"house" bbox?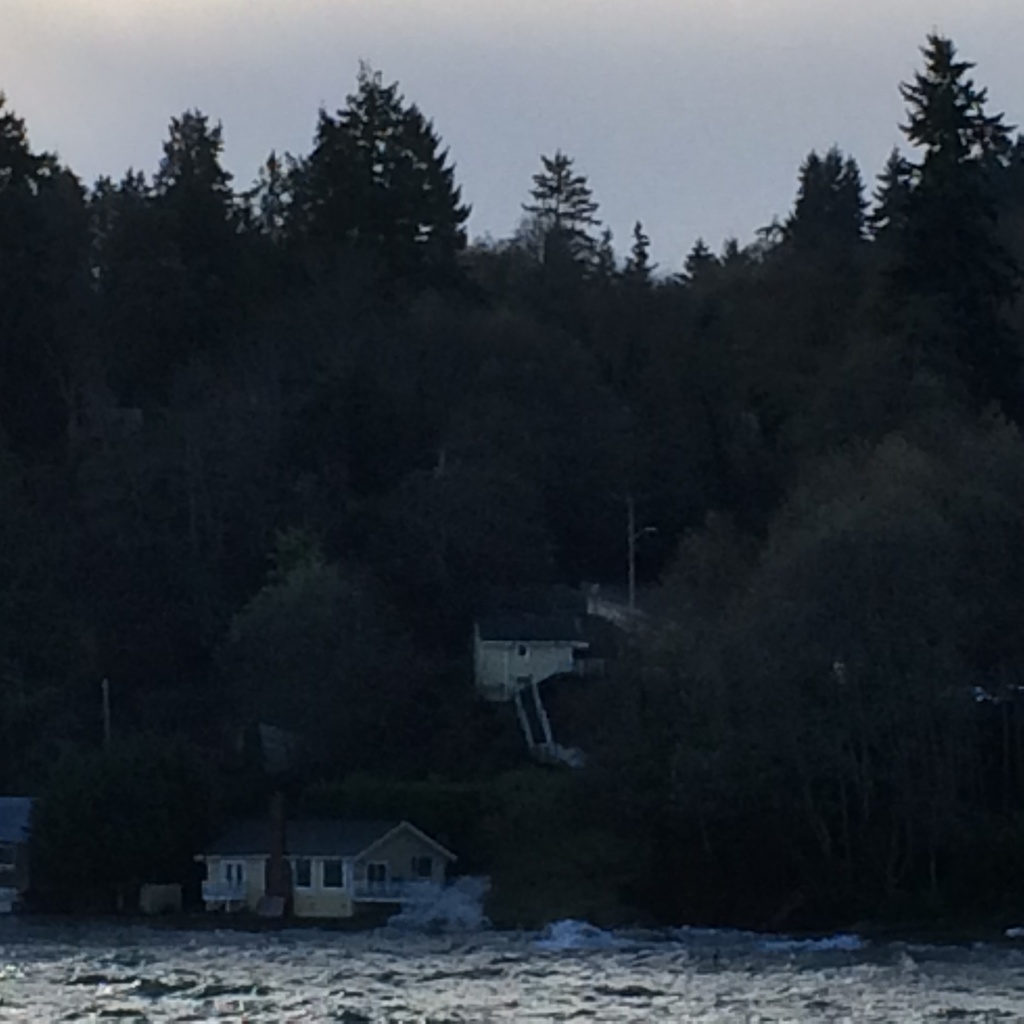
{"left": 465, "top": 573, "right": 717, "bottom": 717}
